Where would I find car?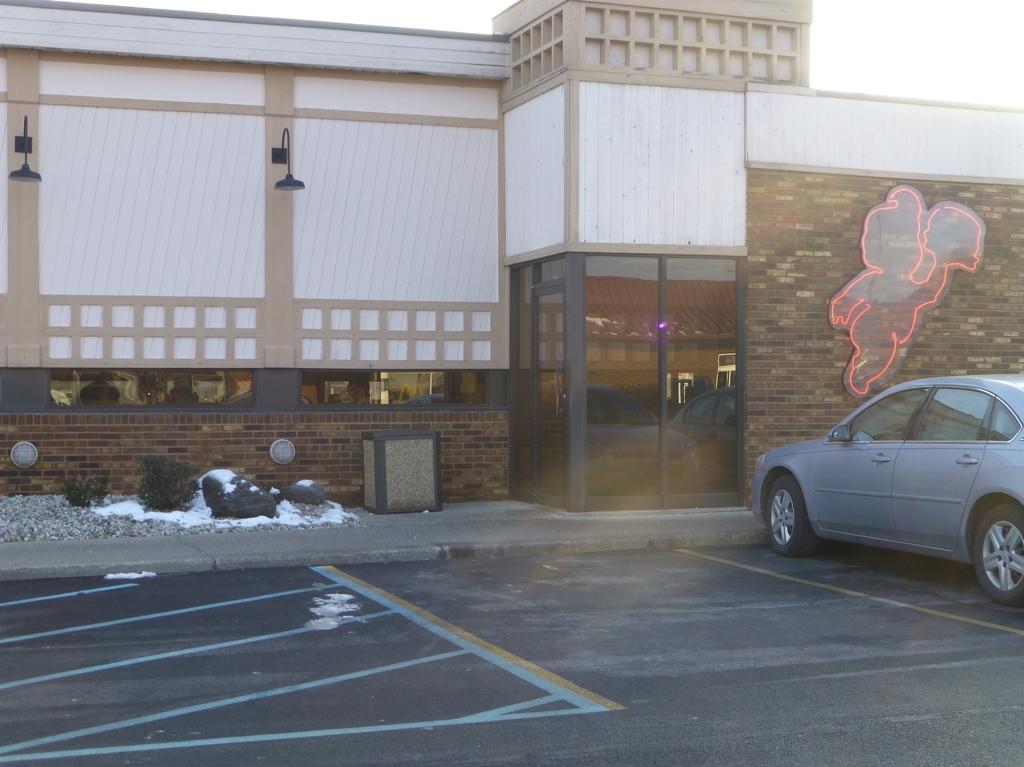
At (x1=755, y1=373, x2=1023, y2=607).
